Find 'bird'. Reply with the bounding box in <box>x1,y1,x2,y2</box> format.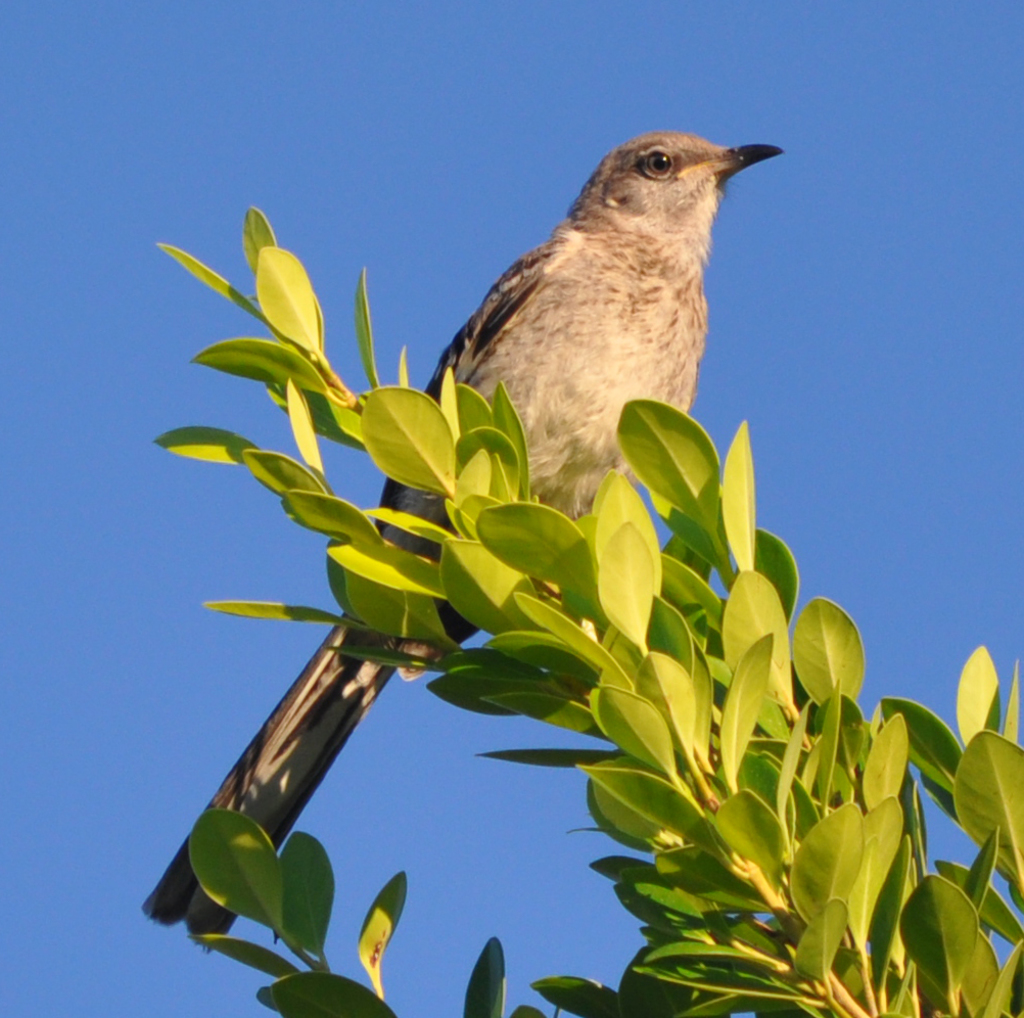
<box>143,113,792,960</box>.
